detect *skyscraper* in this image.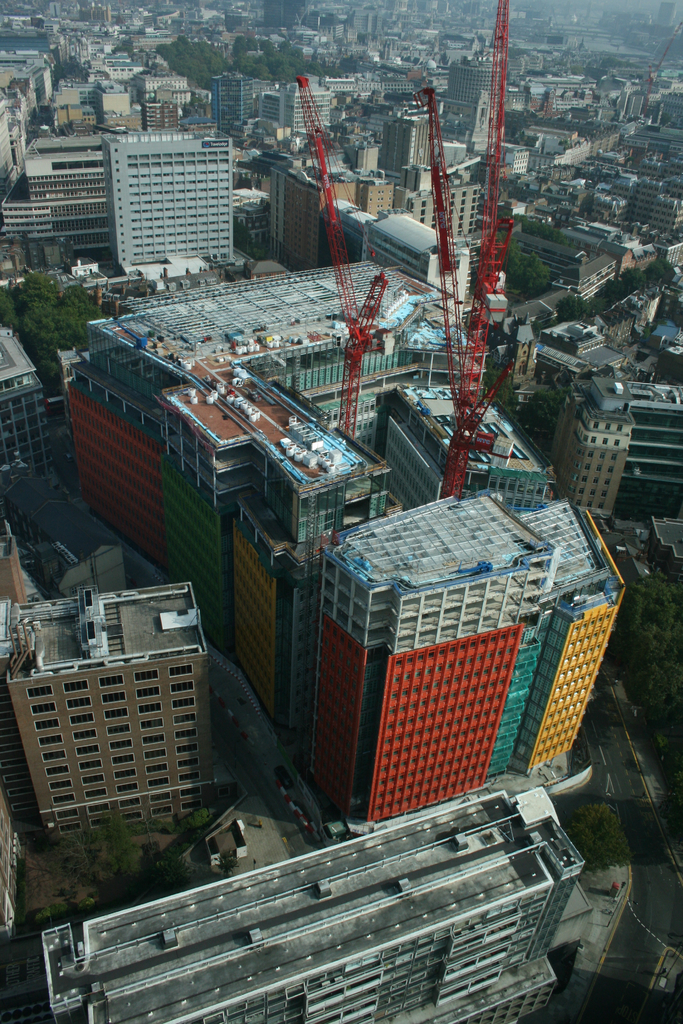
Detection: locate(62, 260, 628, 841).
